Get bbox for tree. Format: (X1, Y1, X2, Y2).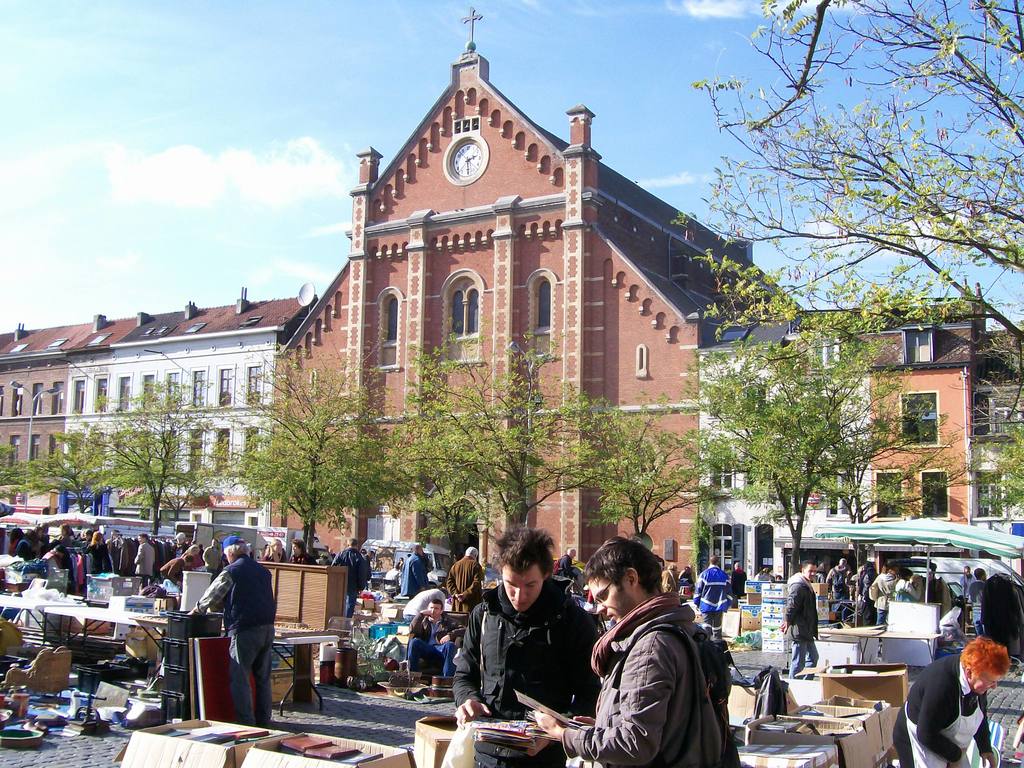
(216, 339, 404, 561).
